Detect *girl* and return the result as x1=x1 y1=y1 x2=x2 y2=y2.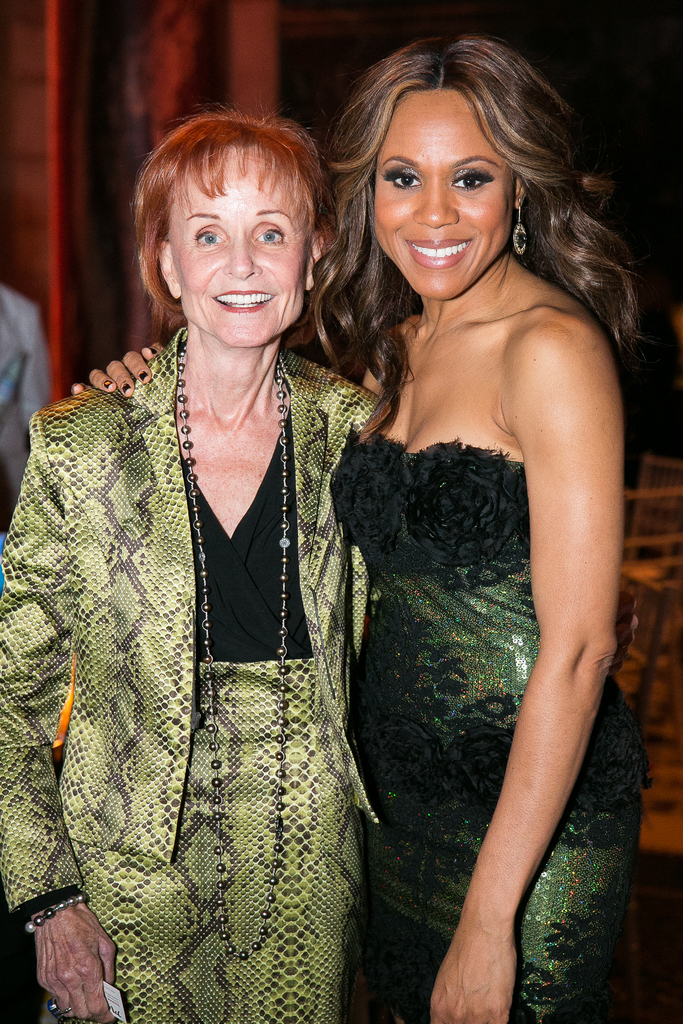
x1=60 y1=28 x2=648 y2=1023.
